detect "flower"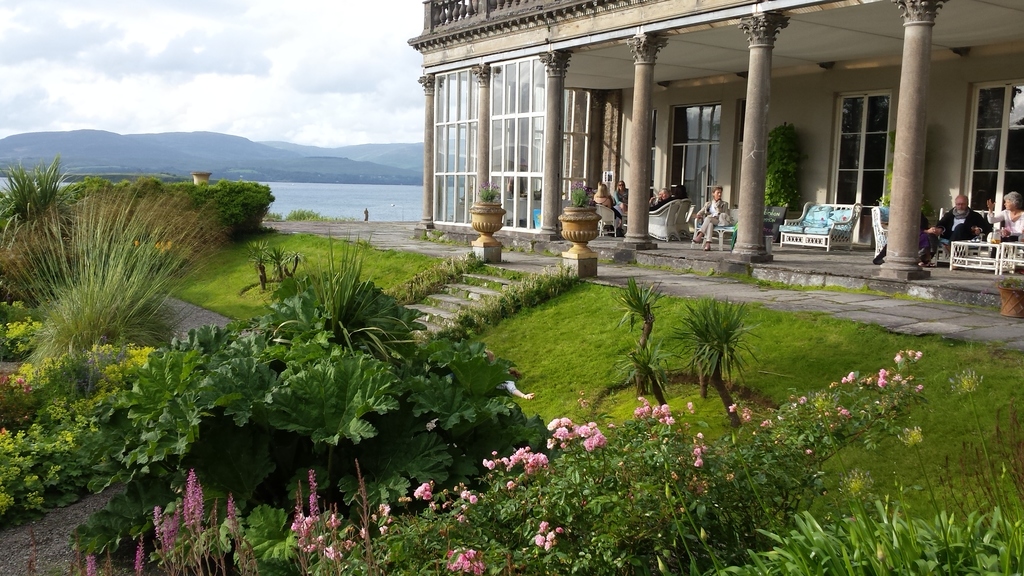
bbox=[842, 367, 859, 382]
